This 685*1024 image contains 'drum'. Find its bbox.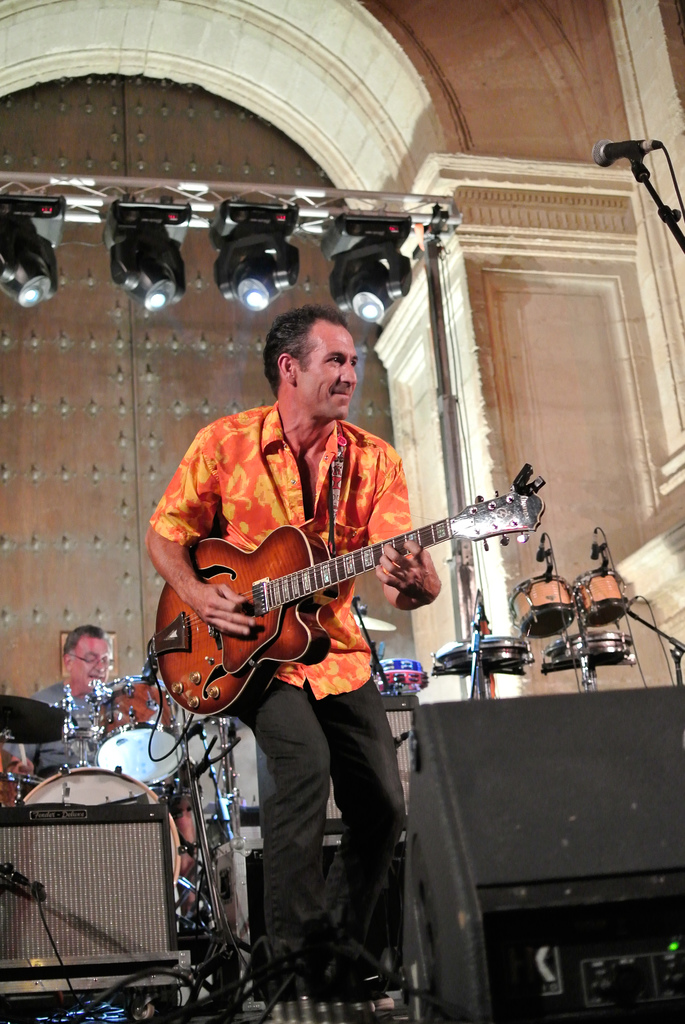
x1=97, y1=727, x2=193, y2=811.
